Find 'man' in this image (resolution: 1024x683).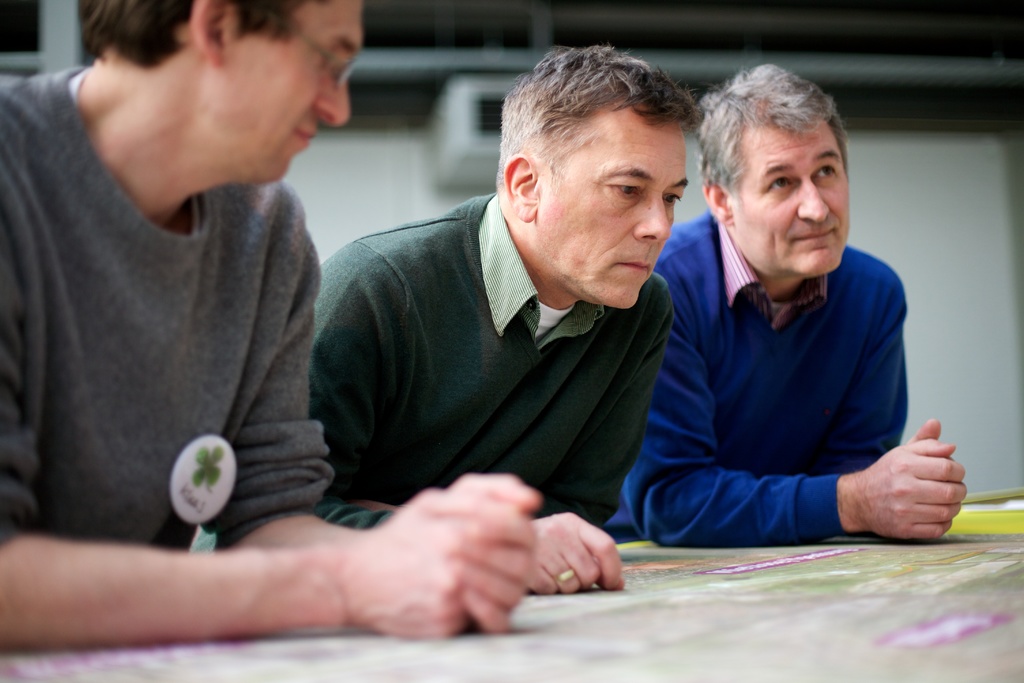
select_region(611, 88, 959, 566).
